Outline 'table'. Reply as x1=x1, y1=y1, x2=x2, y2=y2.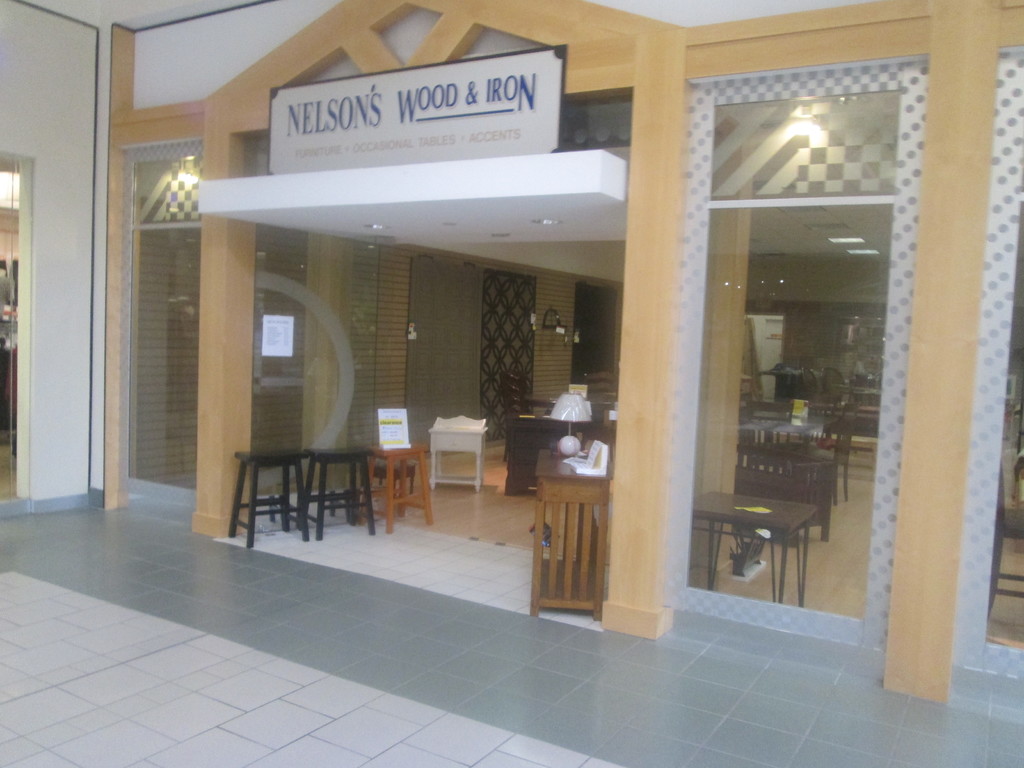
x1=313, y1=444, x2=376, y2=543.
